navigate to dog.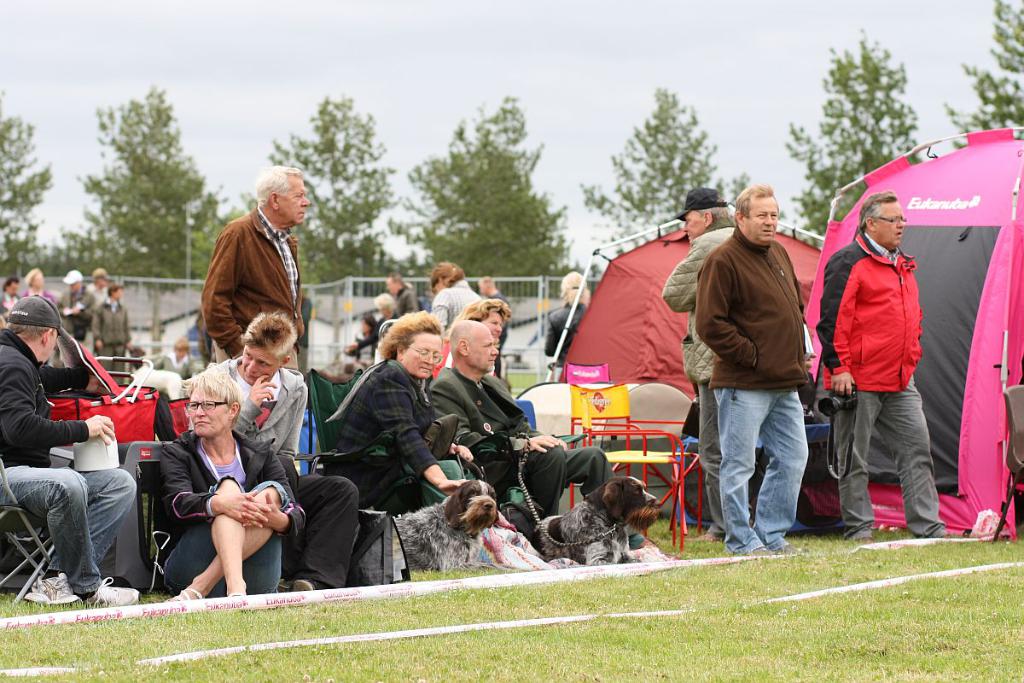
Navigation target: locate(390, 479, 503, 570).
